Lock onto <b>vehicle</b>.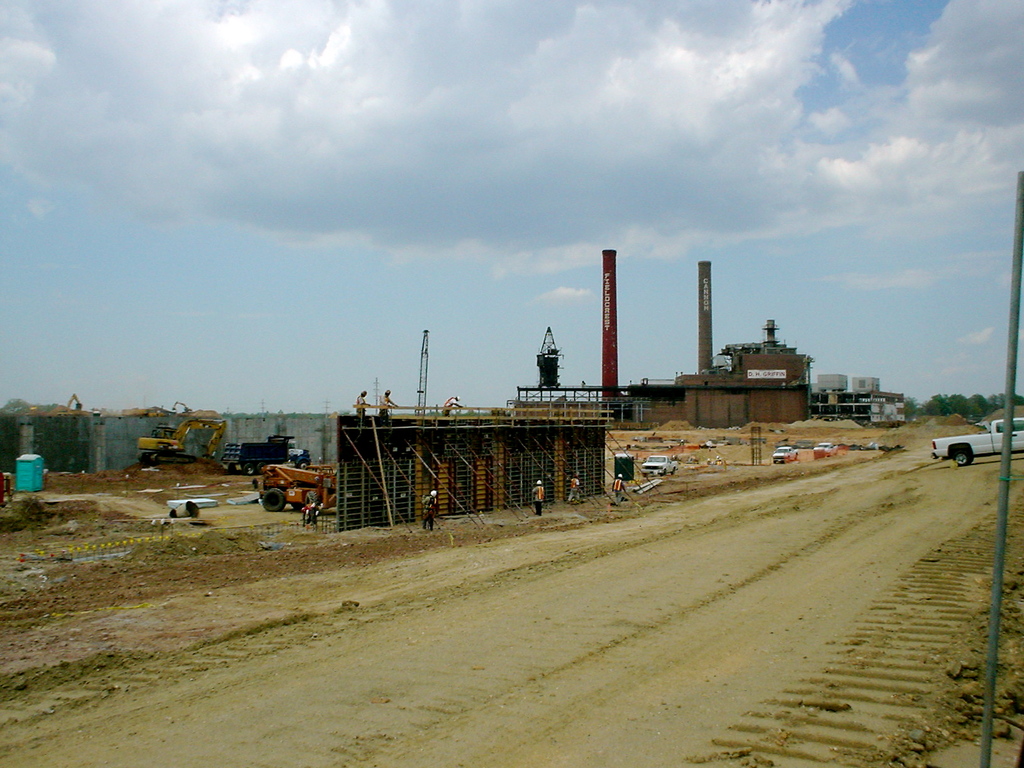
Locked: 930:417:1023:468.
